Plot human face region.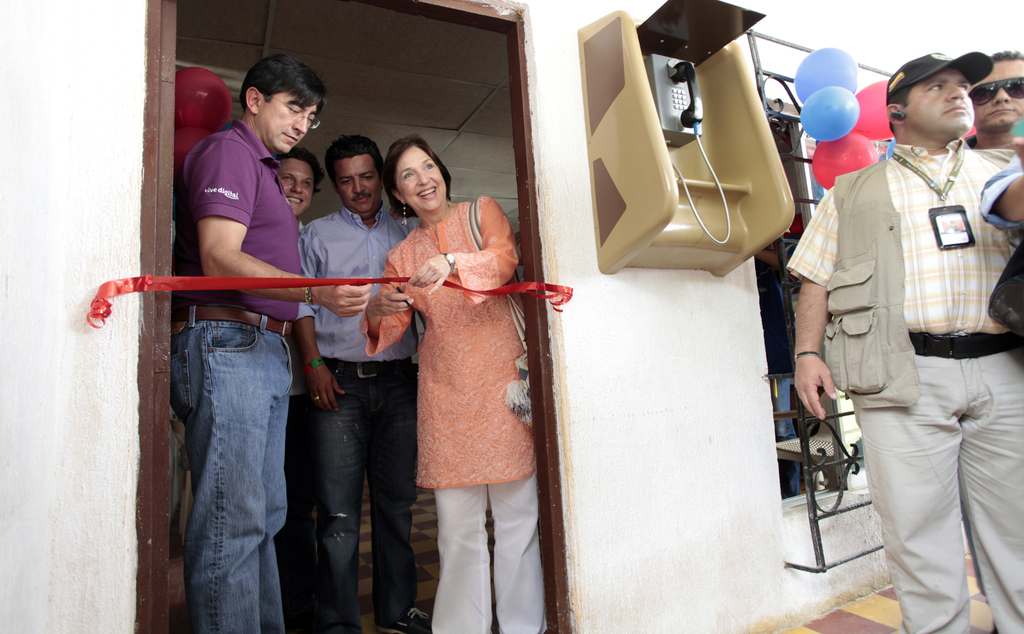
Plotted at select_region(262, 88, 320, 155).
